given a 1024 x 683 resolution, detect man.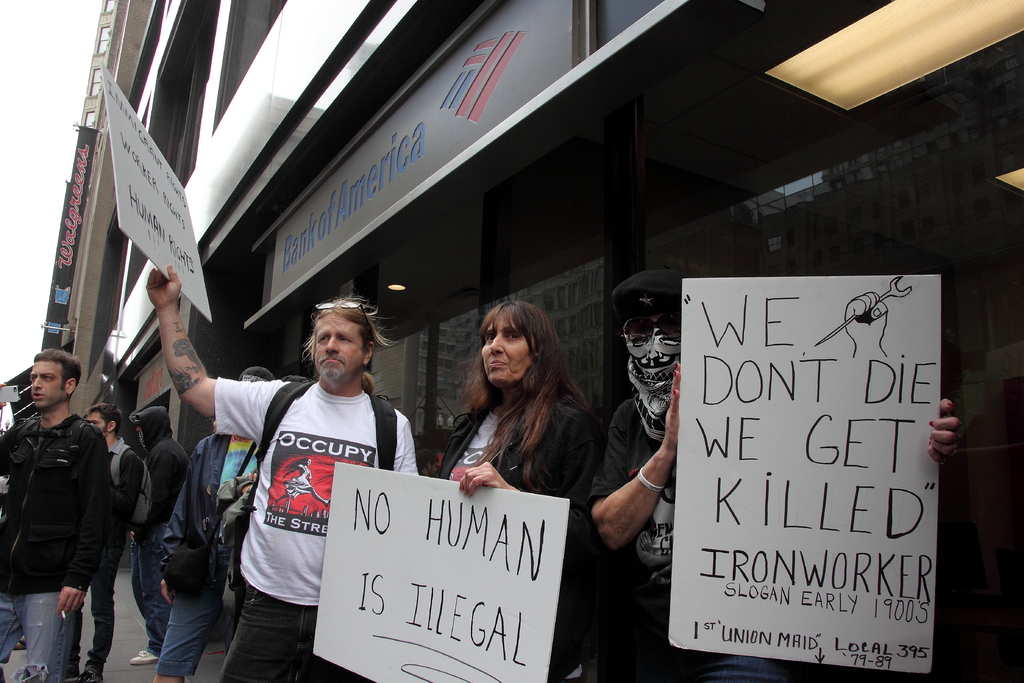
bbox(123, 402, 227, 663).
